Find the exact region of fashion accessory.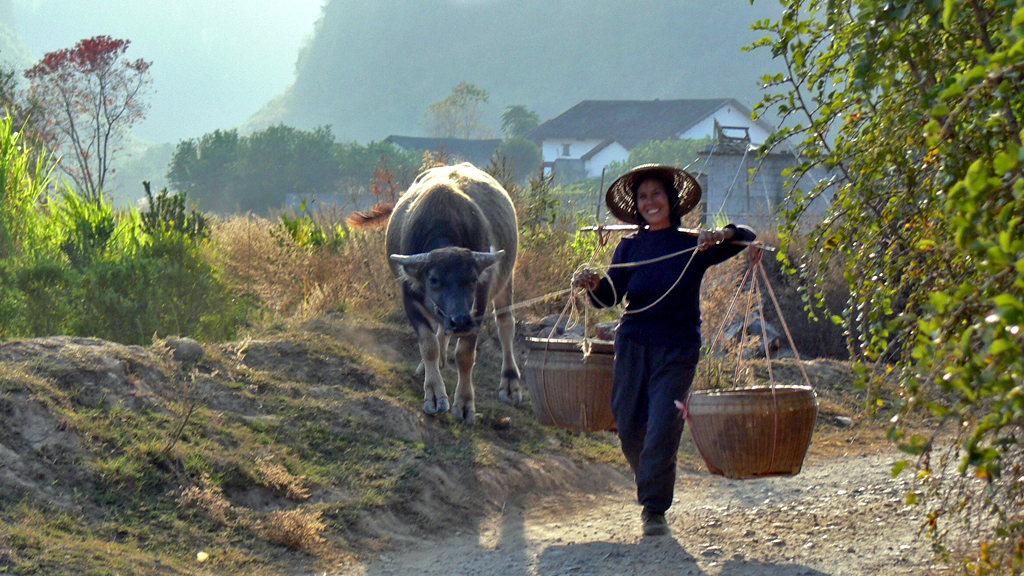
Exact region: crop(636, 502, 672, 539).
